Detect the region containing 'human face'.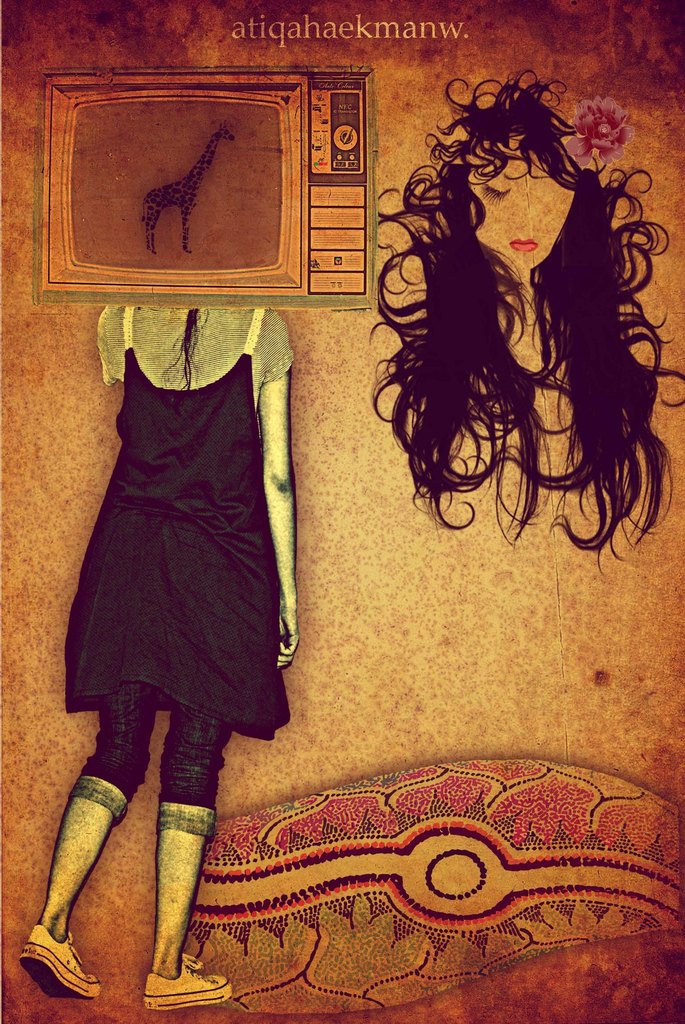
region(471, 140, 572, 267).
